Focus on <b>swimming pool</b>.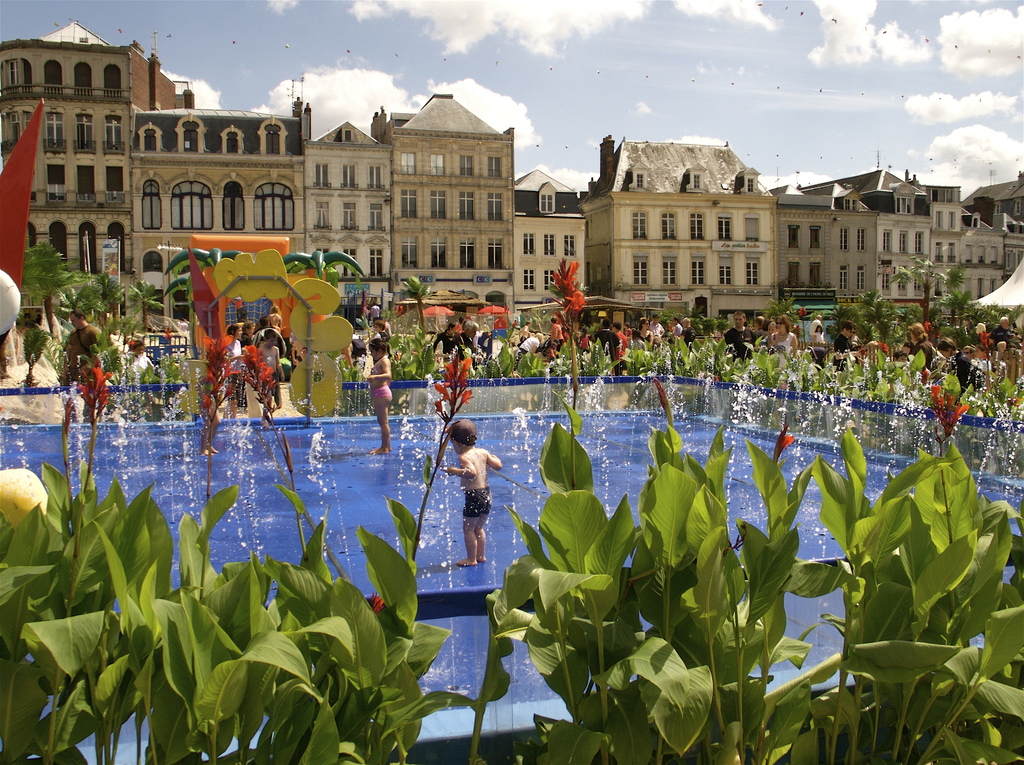
Focused at Rect(0, 365, 966, 764).
